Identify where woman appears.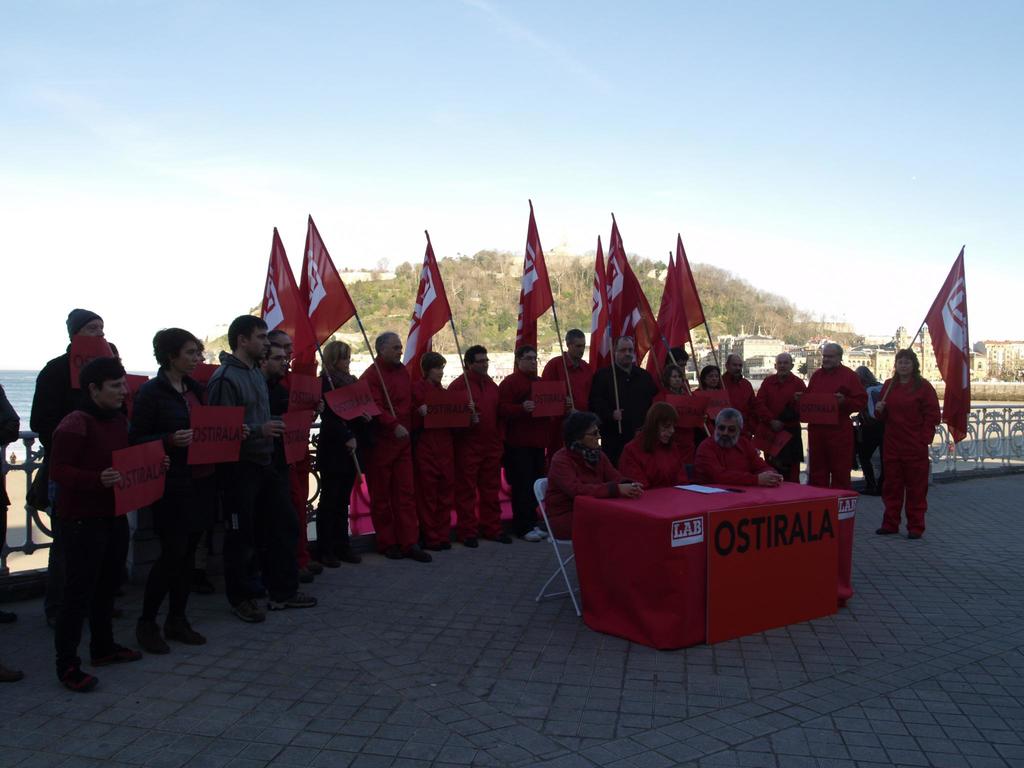
Appears at <region>44, 356, 172, 694</region>.
